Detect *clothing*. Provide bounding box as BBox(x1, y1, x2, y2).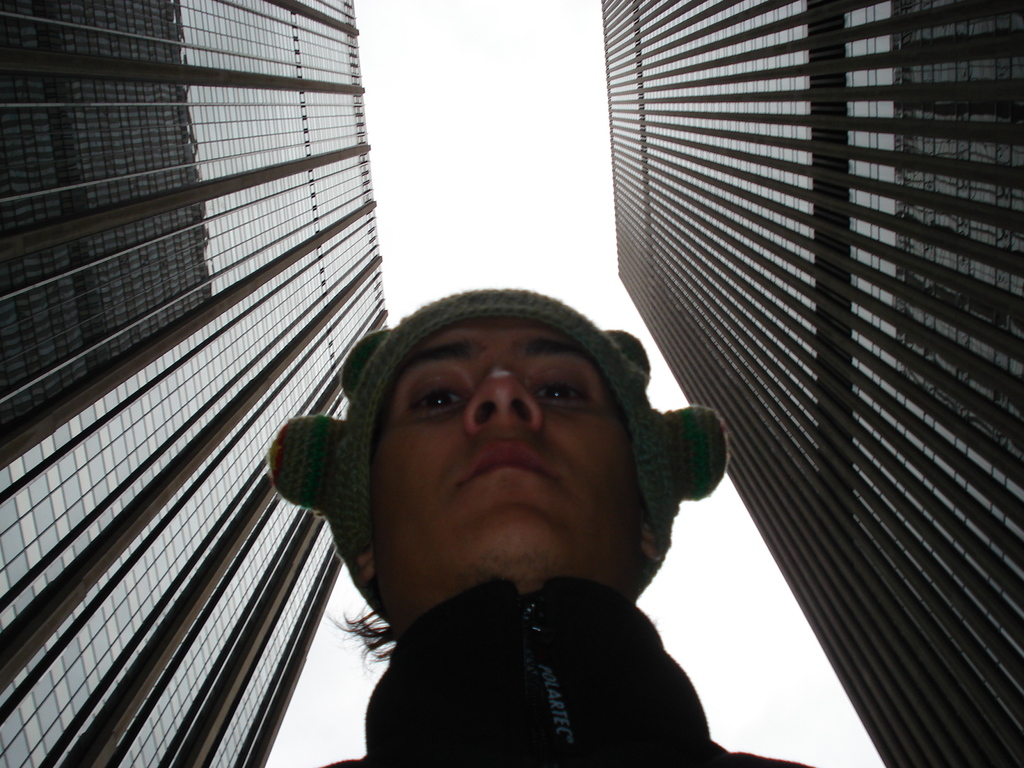
BBox(268, 284, 733, 602).
